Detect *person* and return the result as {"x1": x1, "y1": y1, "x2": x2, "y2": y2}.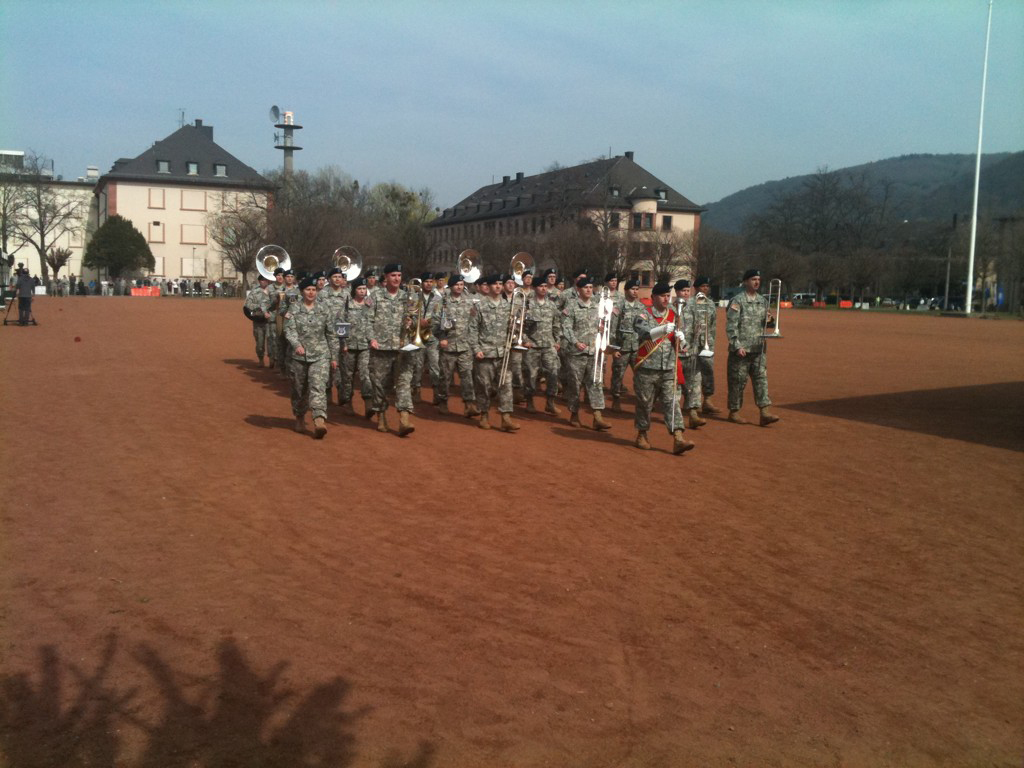
{"x1": 634, "y1": 284, "x2": 699, "y2": 460}.
